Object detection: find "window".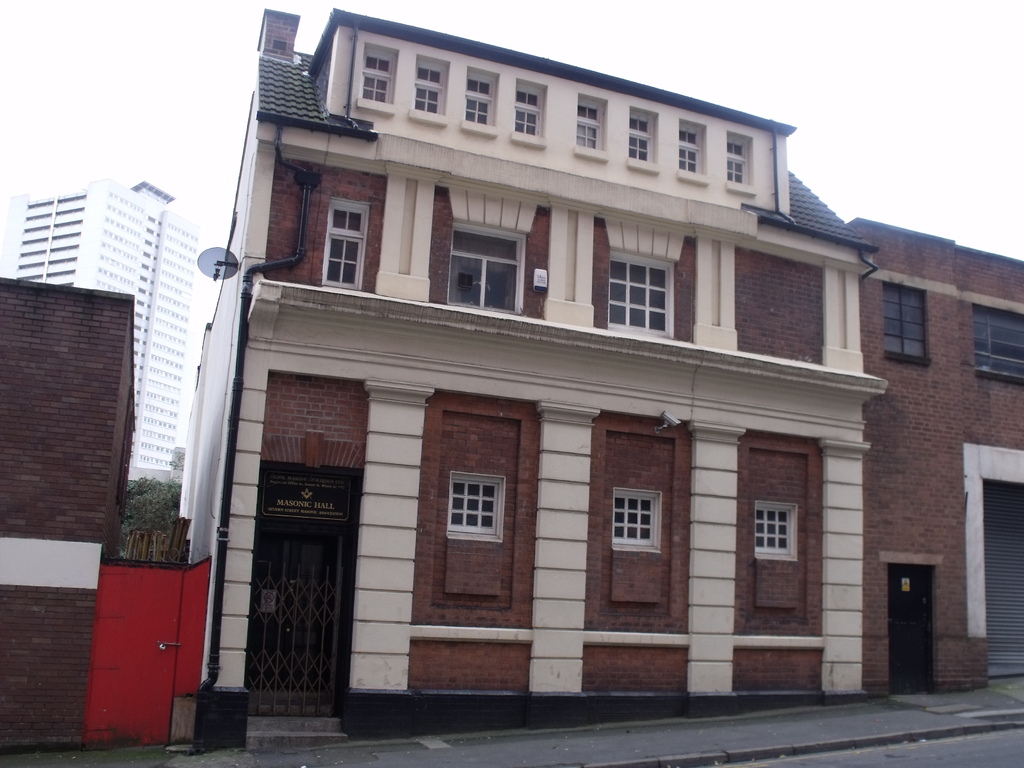
[466,79,492,123].
